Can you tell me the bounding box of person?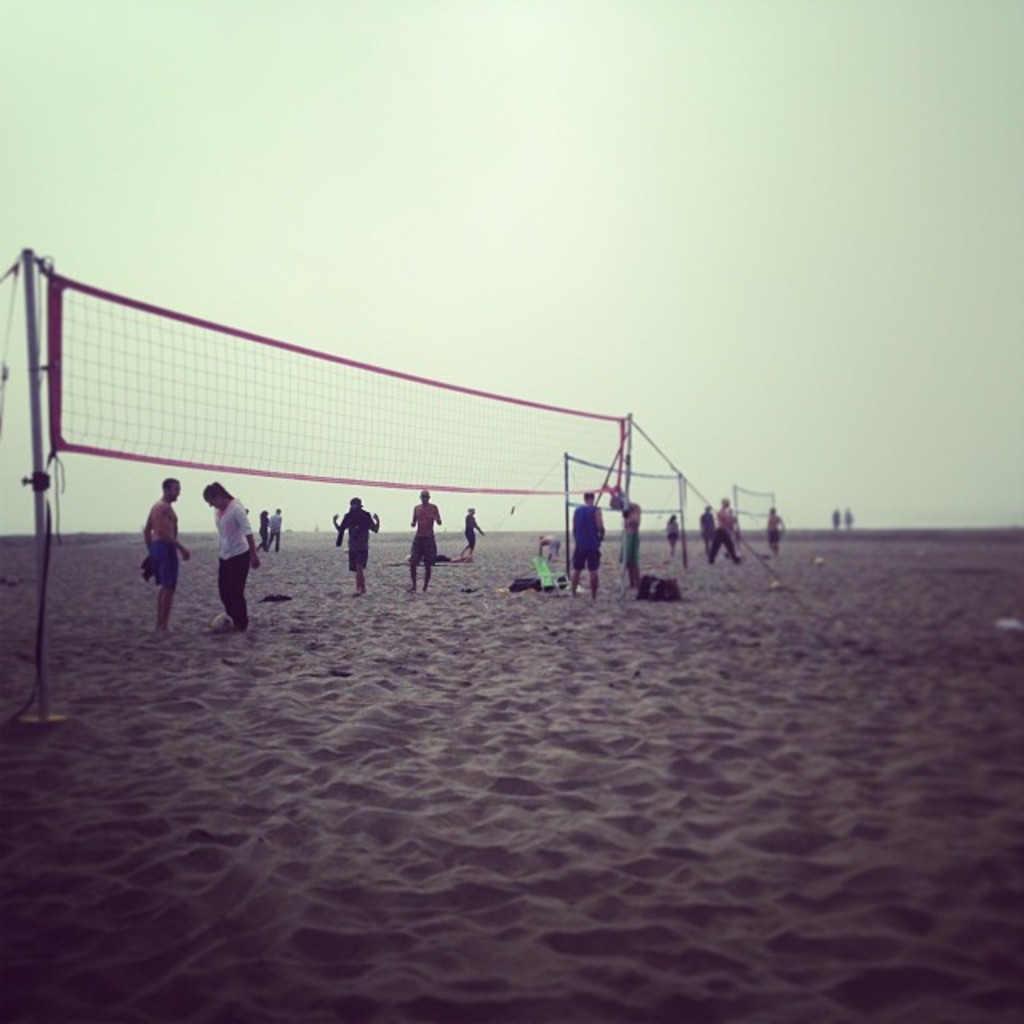
region(696, 501, 718, 555).
